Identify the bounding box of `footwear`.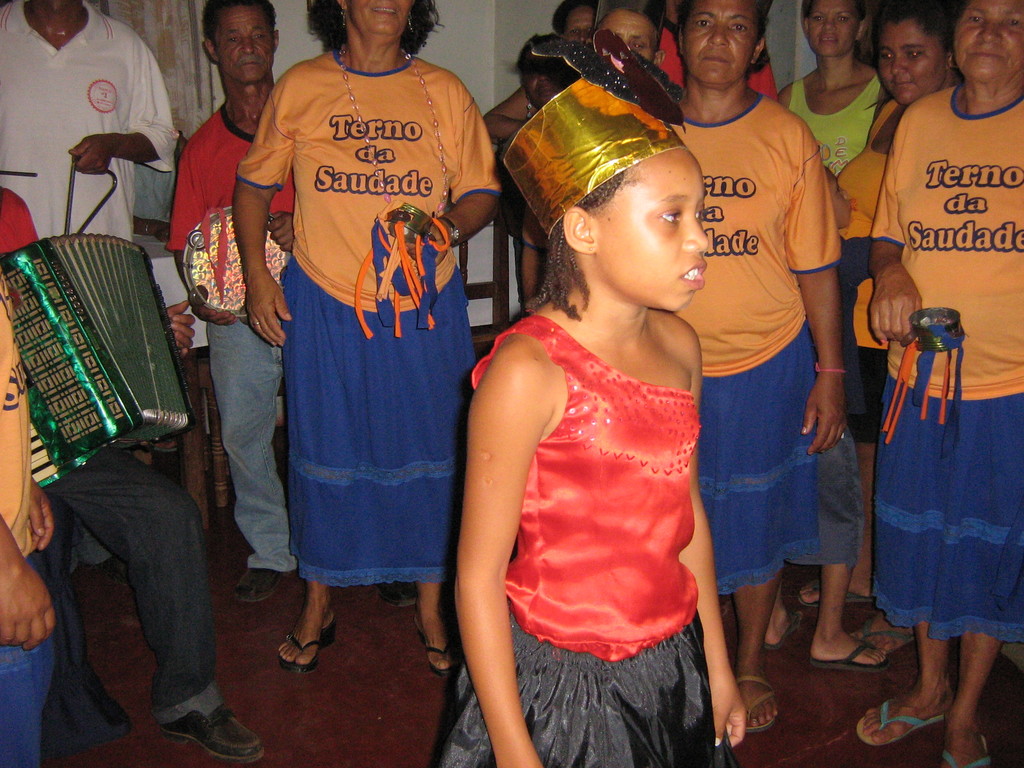
BBox(810, 641, 895, 669).
